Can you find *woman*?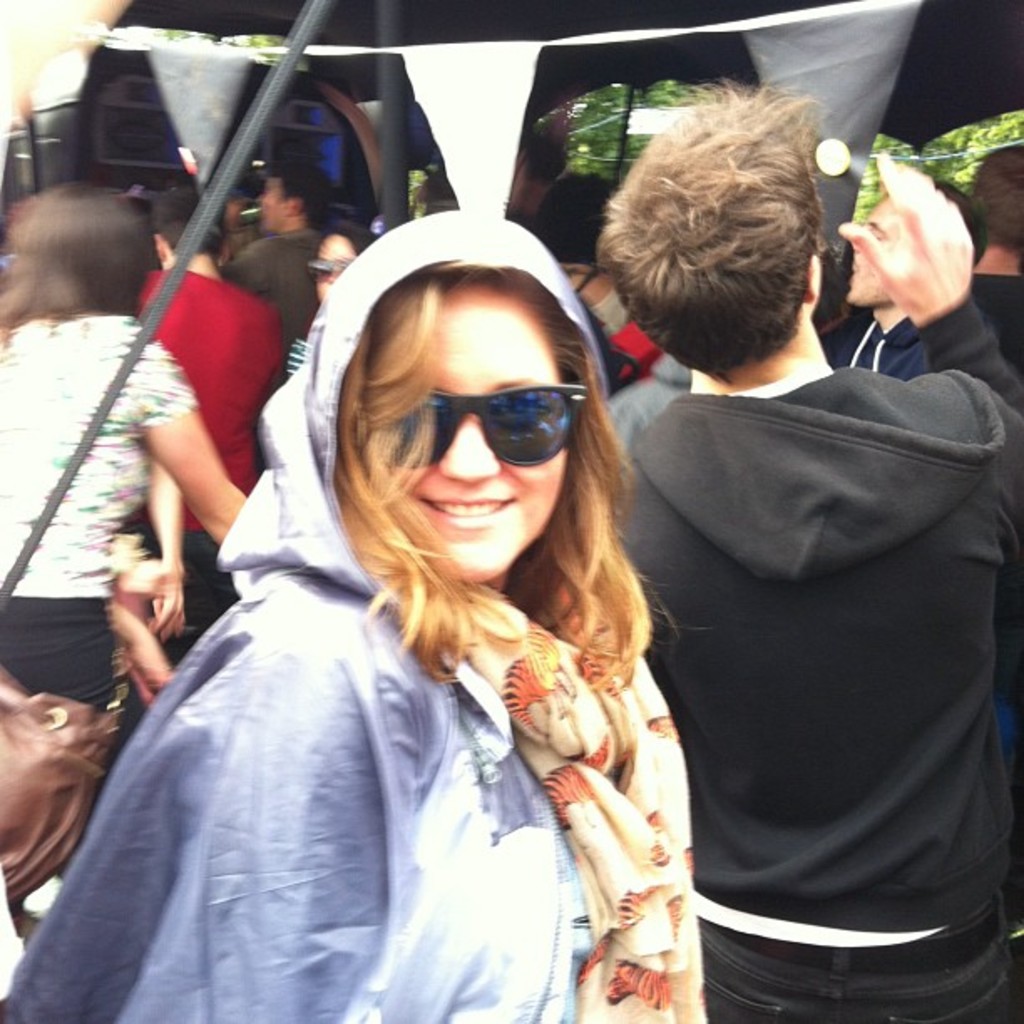
Yes, bounding box: [289,221,383,371].
